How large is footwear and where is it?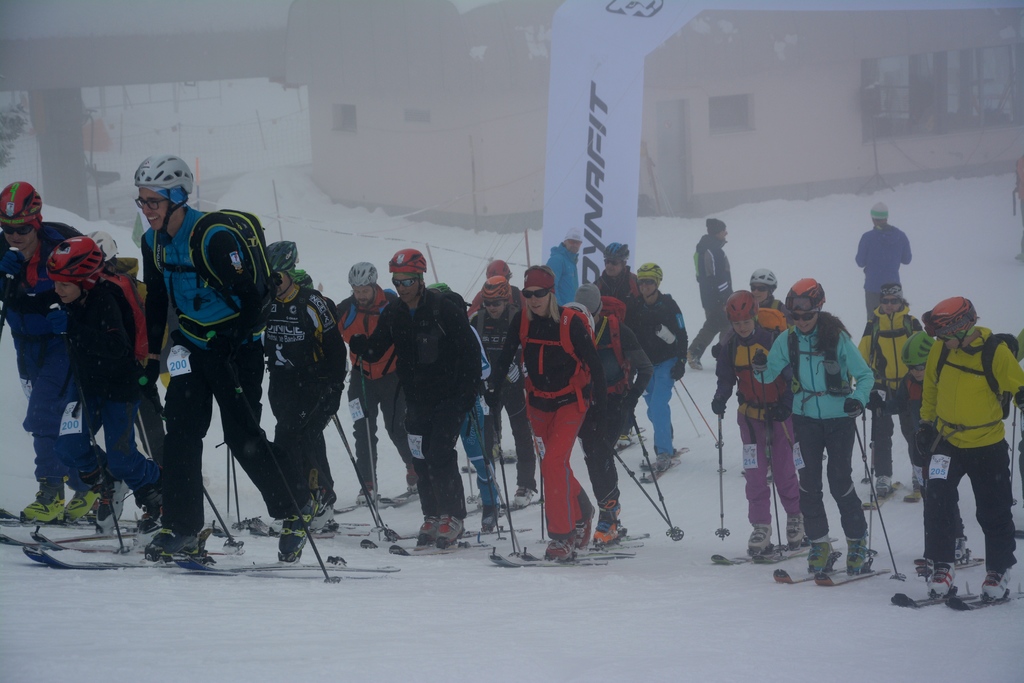
Bounding box: (657,450,669,472).
